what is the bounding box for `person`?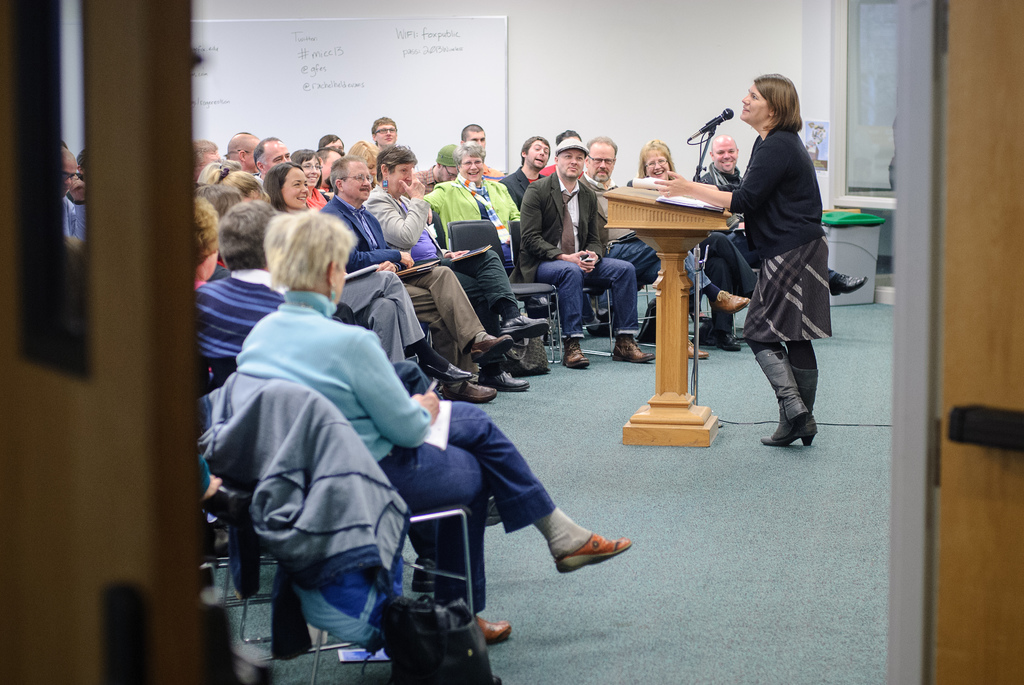
region(637, 136, 749, 345).
